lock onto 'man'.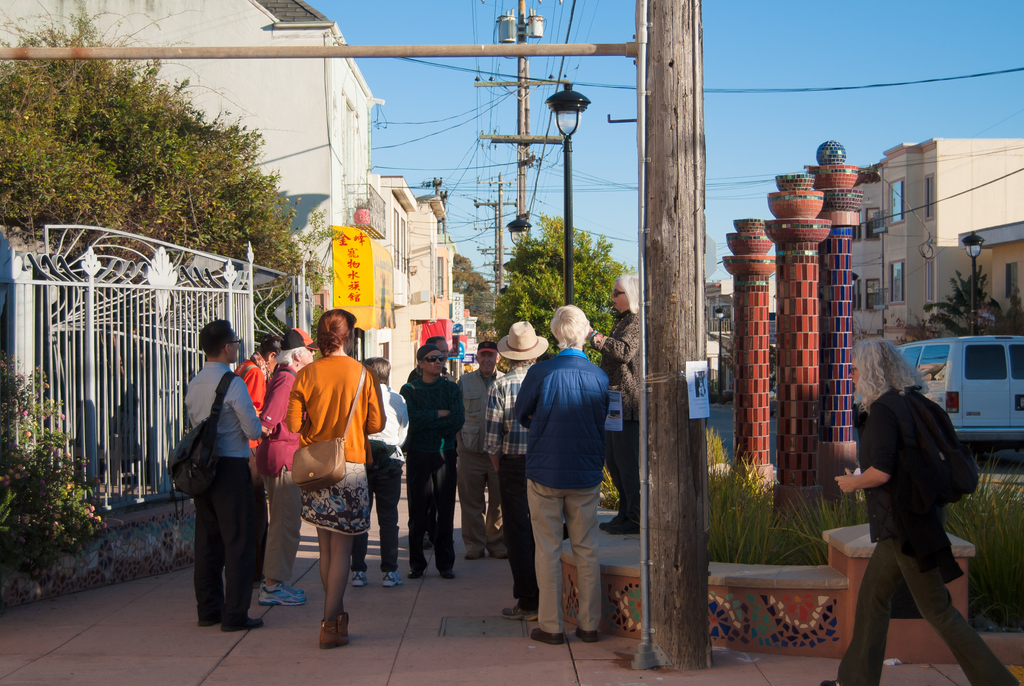
Locked: 481 322 567 623.
